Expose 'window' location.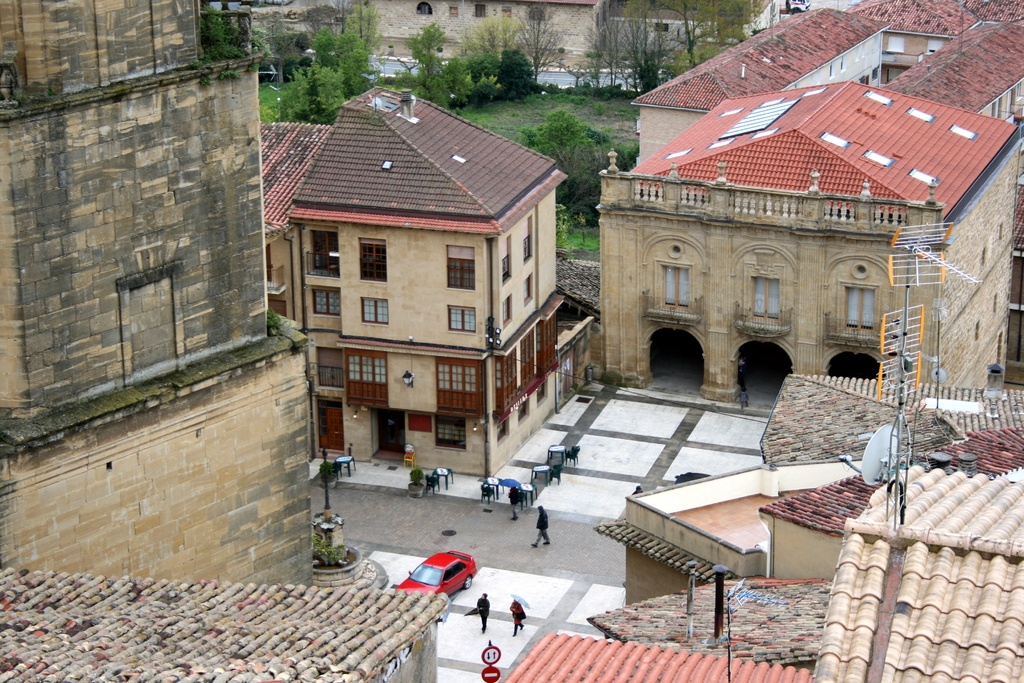
Exposed at {"left": 445, "top": 306, "right": 476, "bottom": 331}.
